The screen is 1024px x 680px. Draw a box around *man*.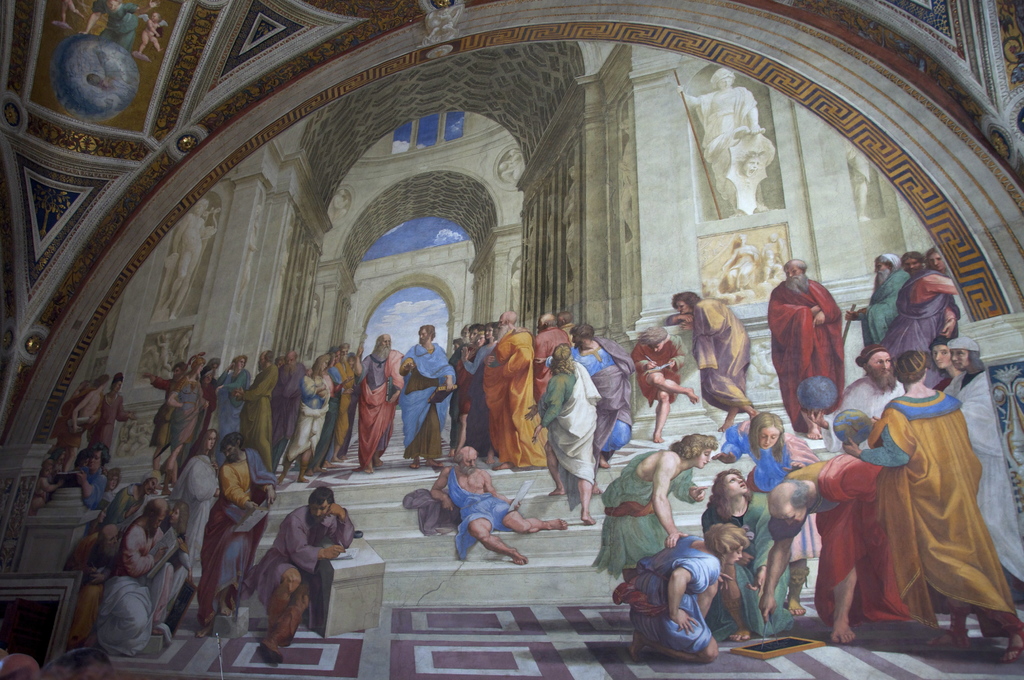
rect(547, 315, 636, 468).
